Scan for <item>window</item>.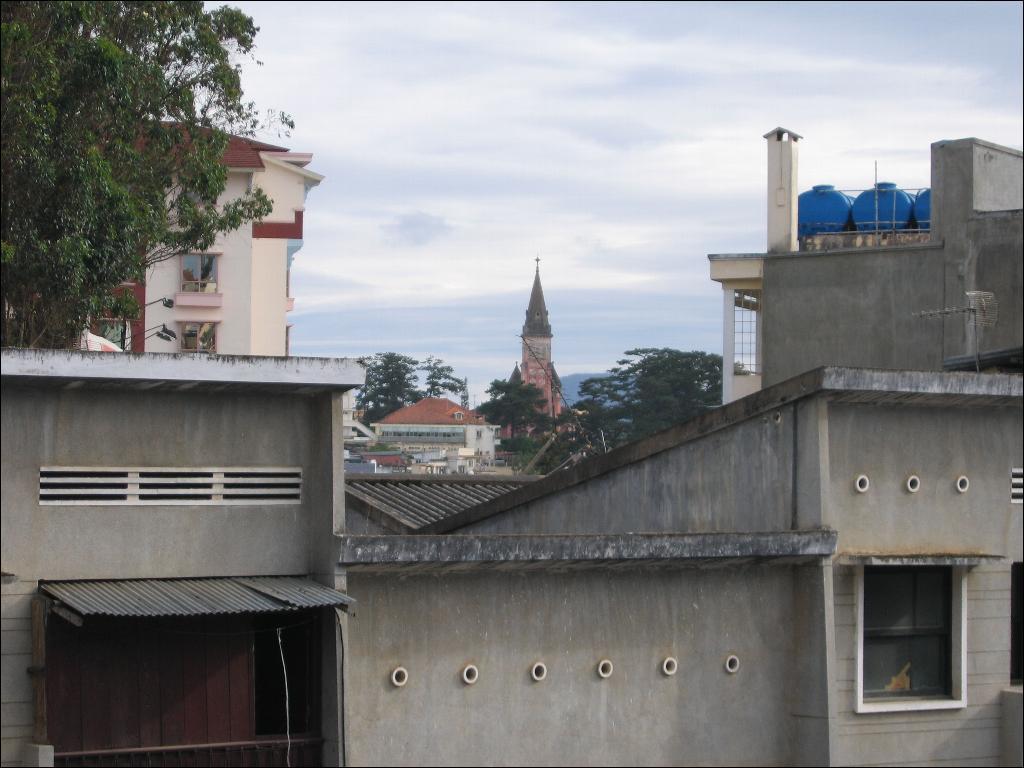
Scan result: (x1=179, y1=321, x2=214, y2=349).
